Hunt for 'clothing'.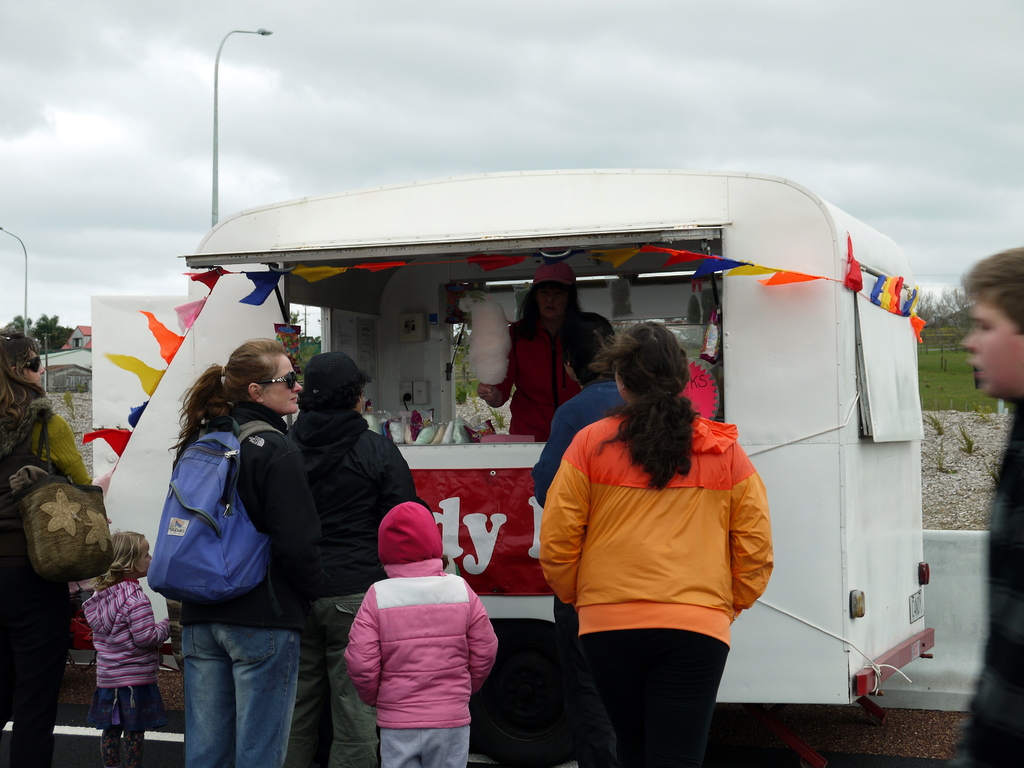
Hunted down at box=[164, 415, 351, 767].
